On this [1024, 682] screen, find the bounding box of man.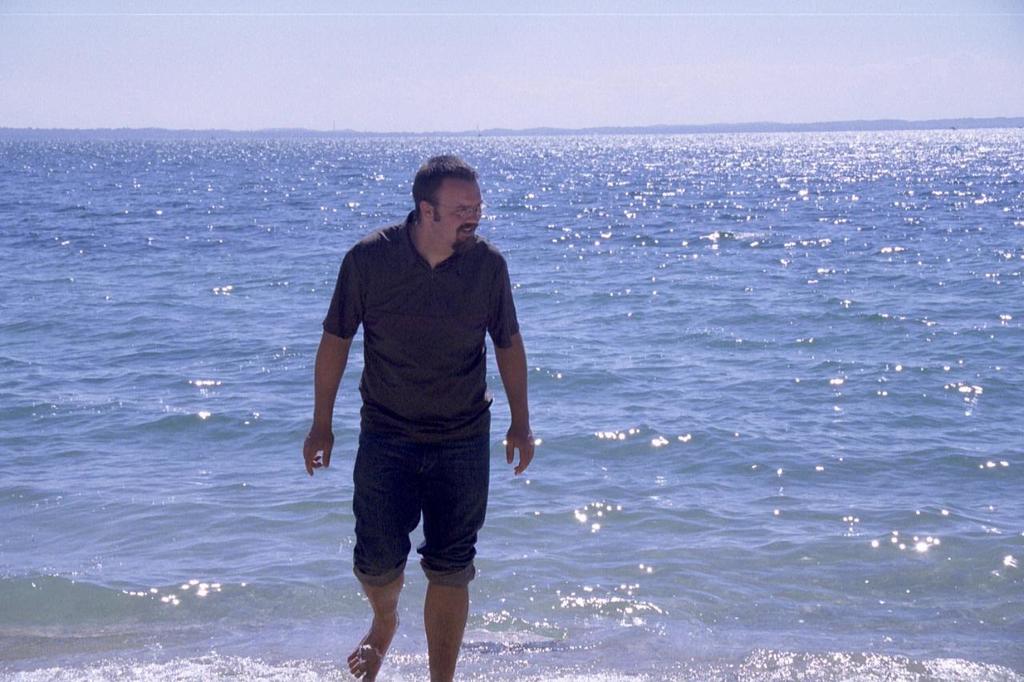
Bounding box: bbox=[311, 155, 526, 668].
